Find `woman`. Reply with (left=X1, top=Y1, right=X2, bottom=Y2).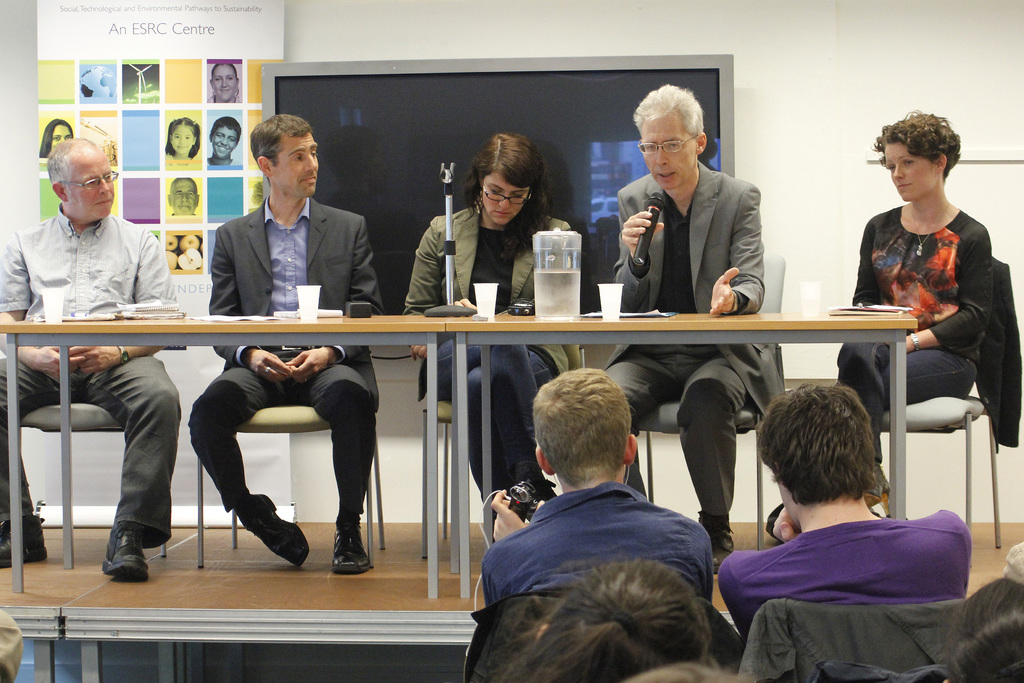
(left=504, top=555, right=712, bottom=682).
